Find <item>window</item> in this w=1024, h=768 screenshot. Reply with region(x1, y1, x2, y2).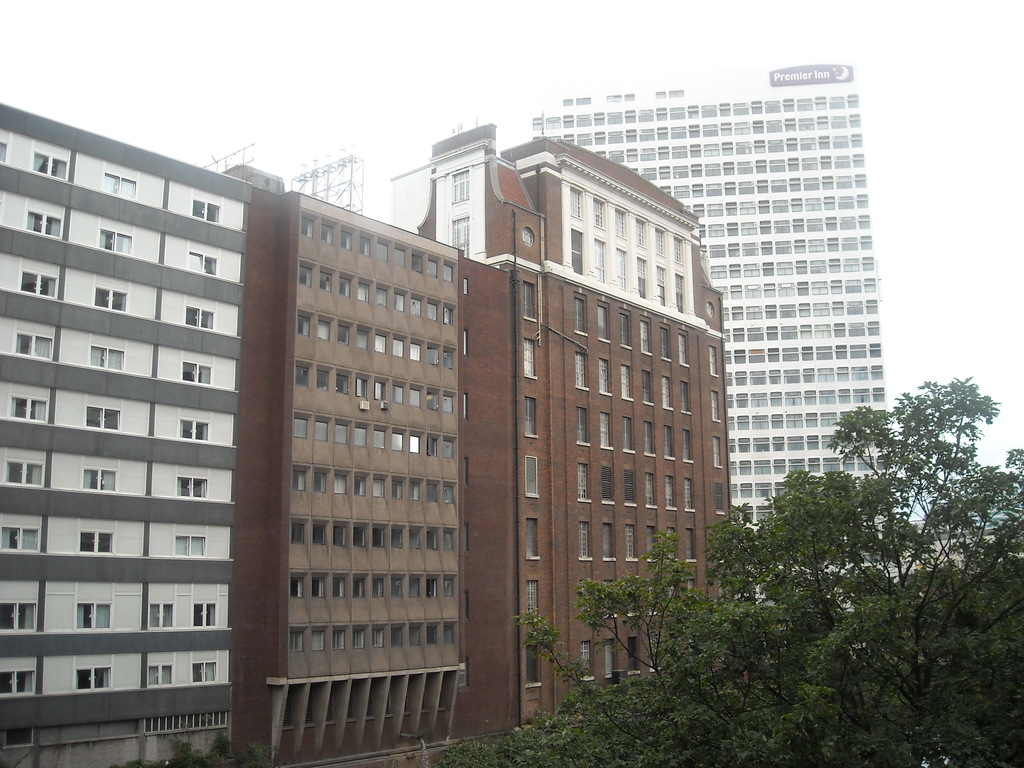
region(410, 483, 420, 500).
